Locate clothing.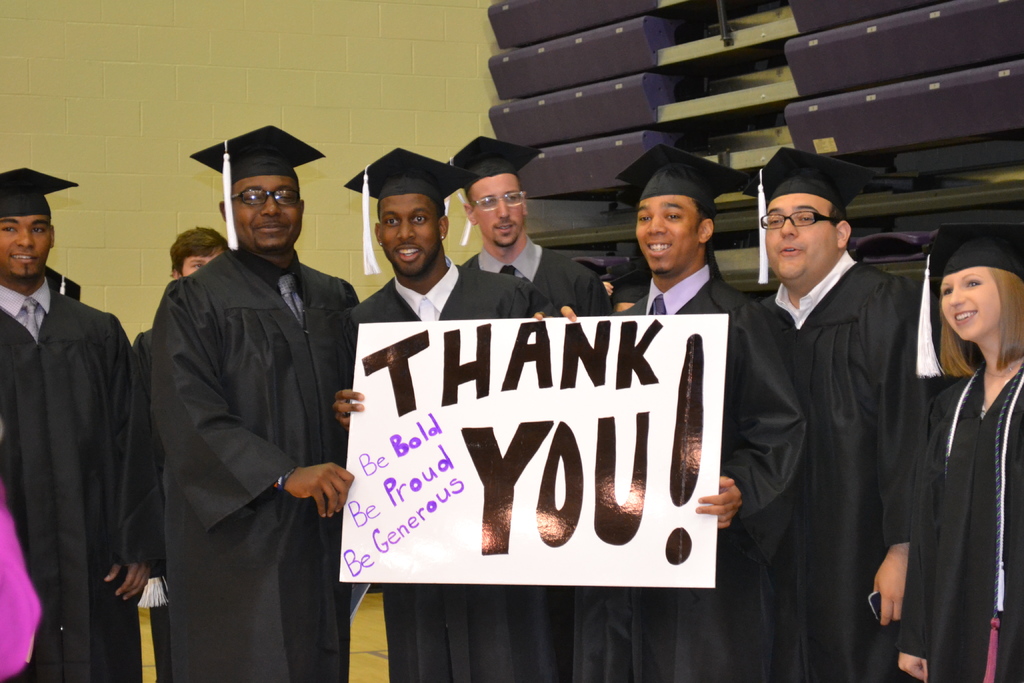
Bounding box: BBox(333, 255, 561, 682).
